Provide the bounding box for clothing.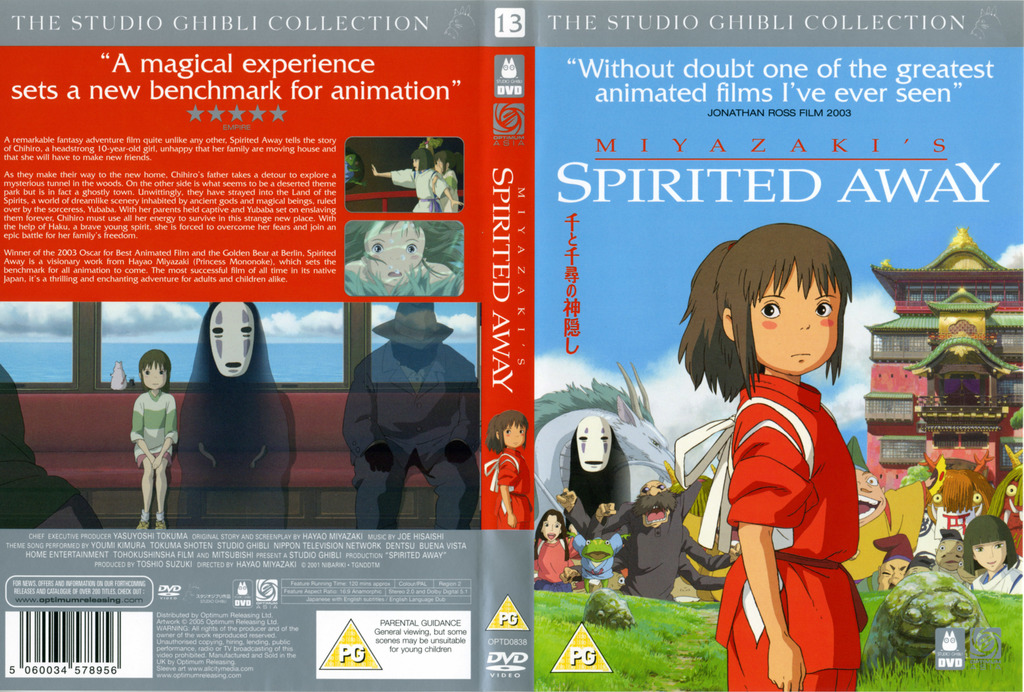
(left=717, top=370, right=867, bottom=691).
